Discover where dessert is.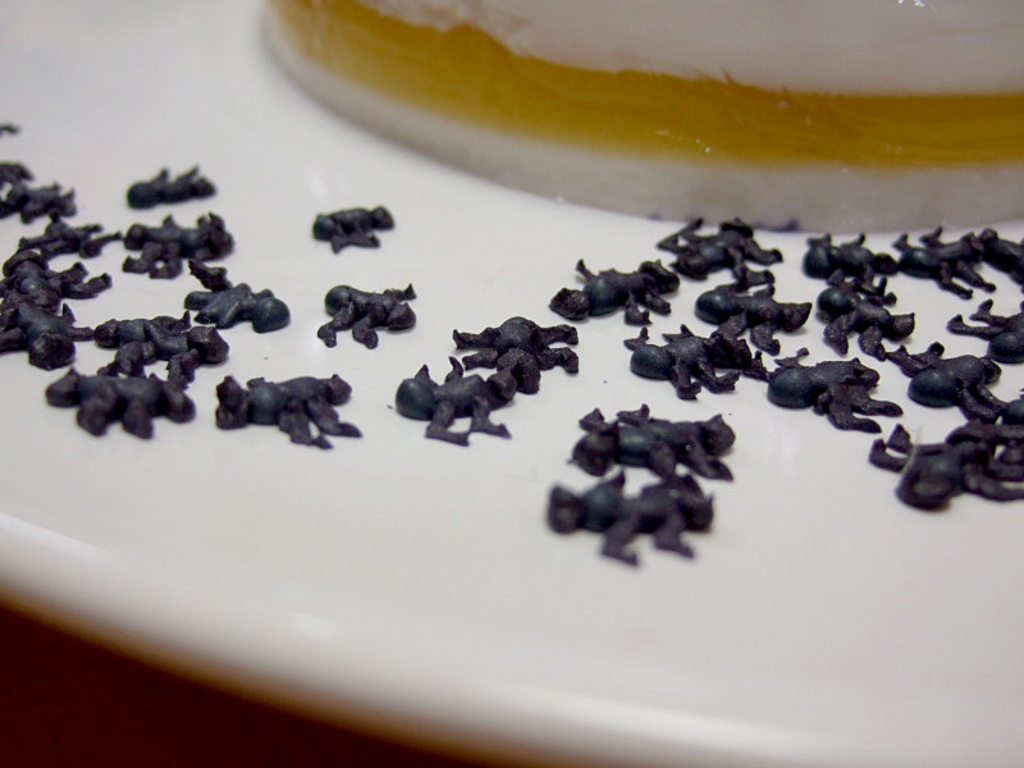
Discovered at [x1=768, y1=348, x2=899, y2=424].
